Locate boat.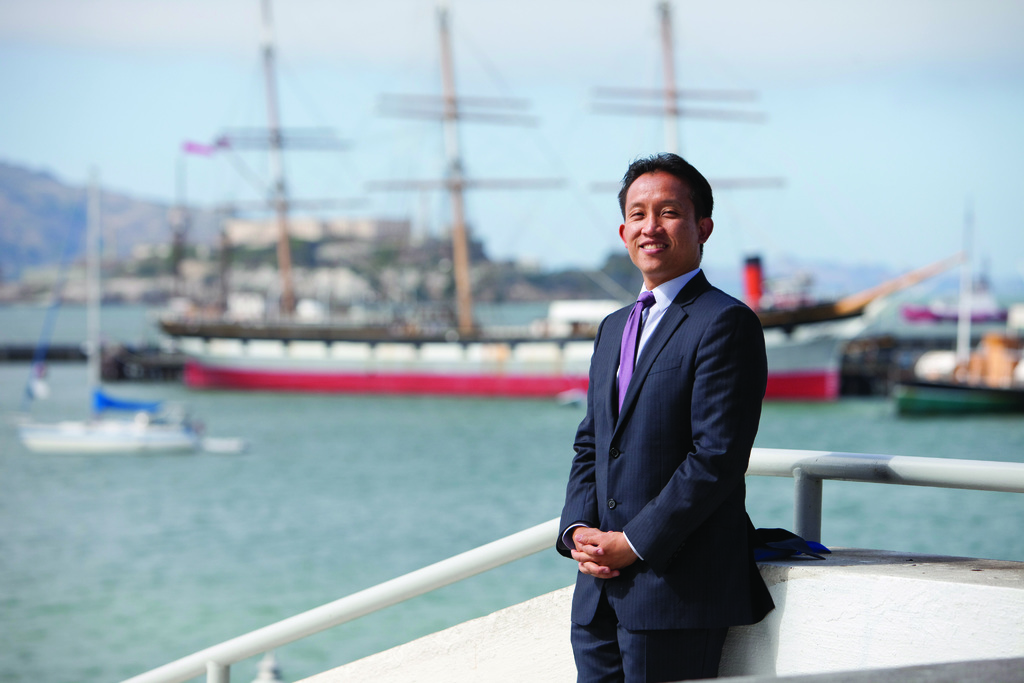
Bounding box: crop(24, 162, 230, 466).
